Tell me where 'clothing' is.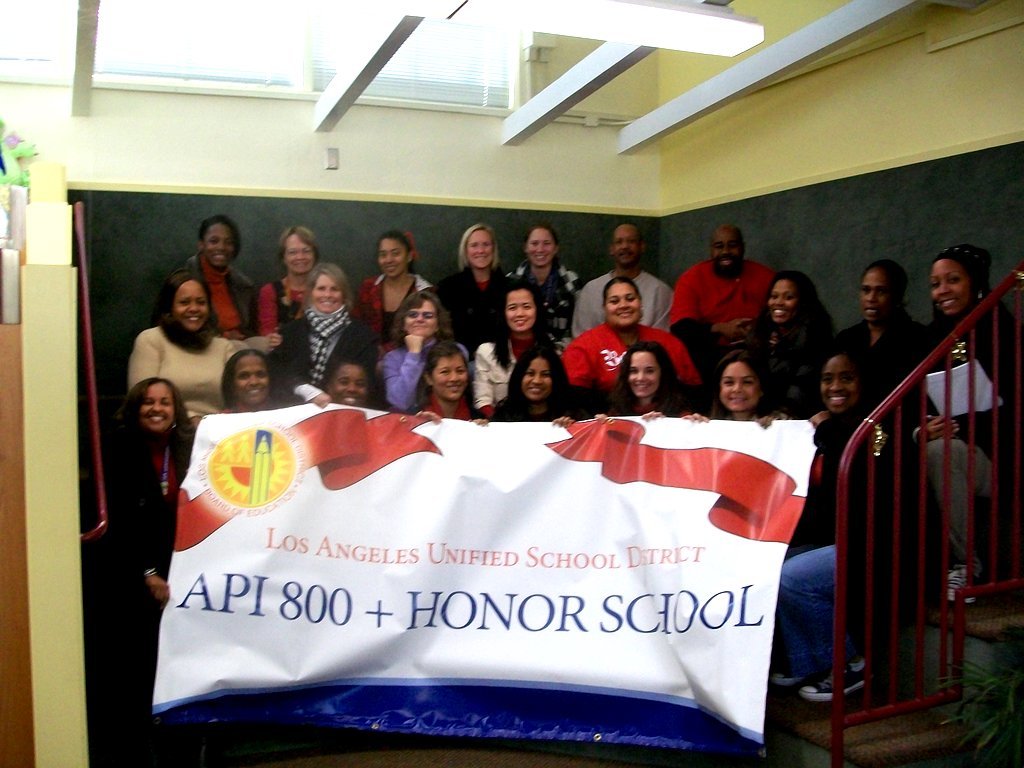
'clothing' is at box=[827, 319, 929, 420].
